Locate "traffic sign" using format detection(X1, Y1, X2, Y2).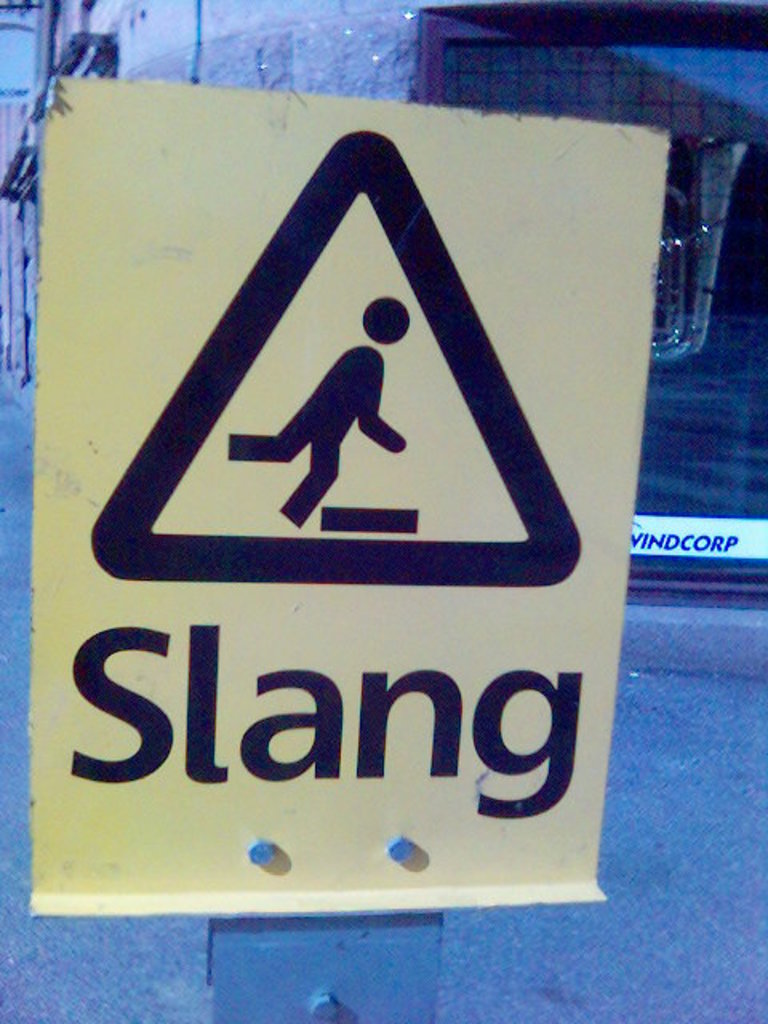
detection(90, 120, 581, 595).
